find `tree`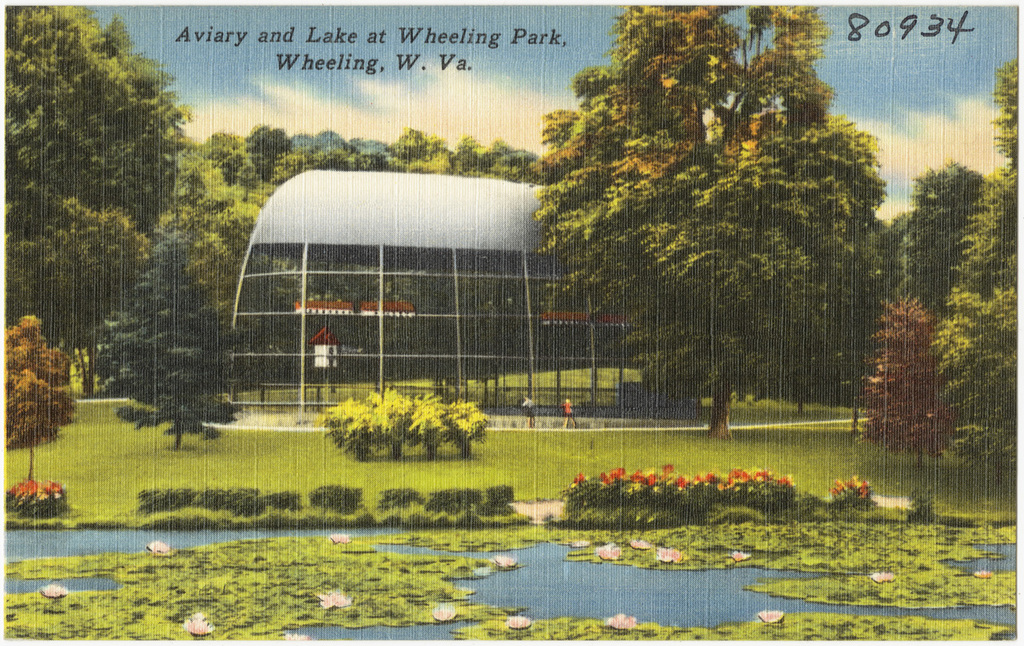
x1=1 y1=0 x2=200 y2=396
